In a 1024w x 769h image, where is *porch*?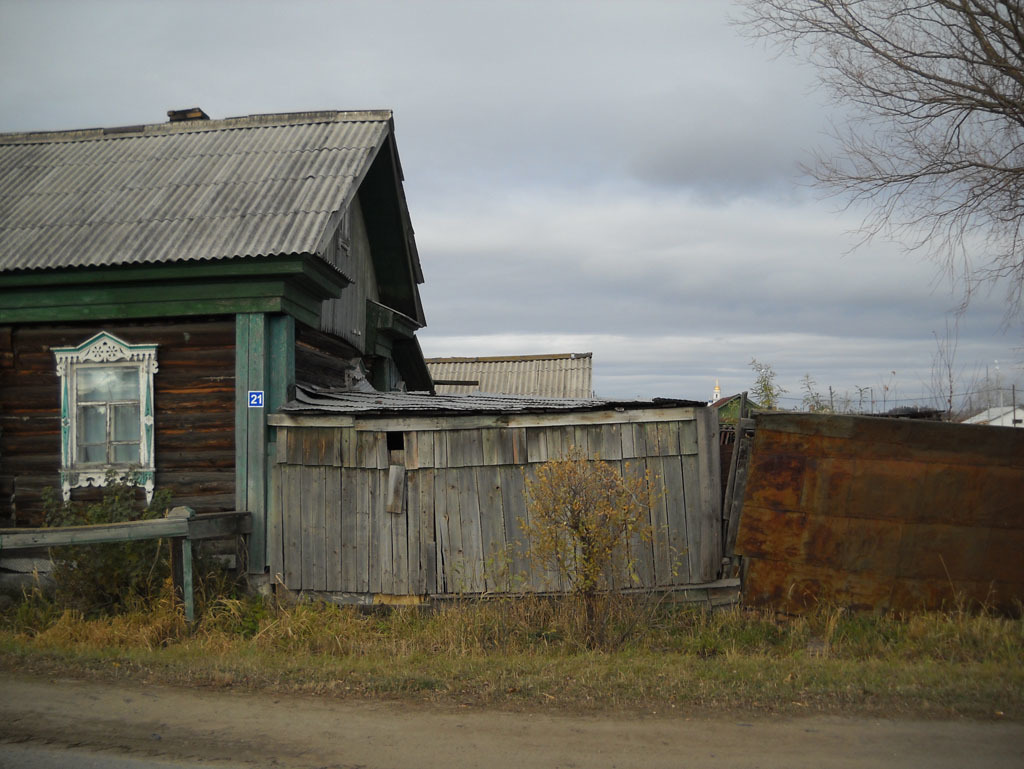
x1=2, y1=500, x2=263, y2=648.
